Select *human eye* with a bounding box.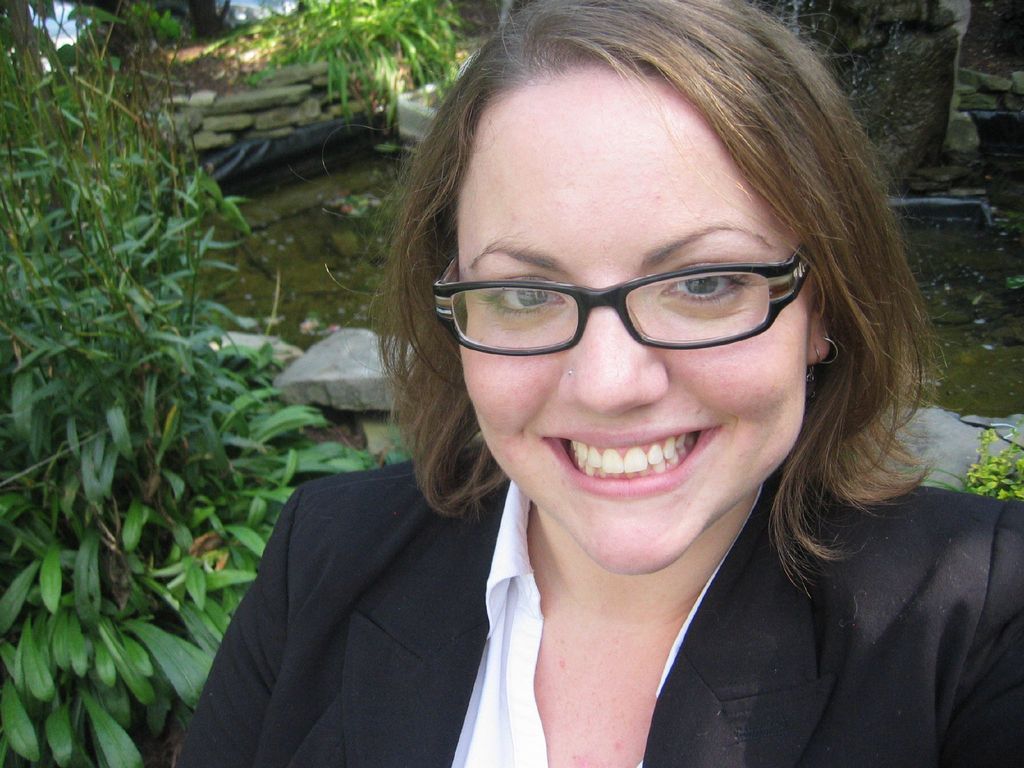
<bbox>655, 260, 756, 319</bbox>.
